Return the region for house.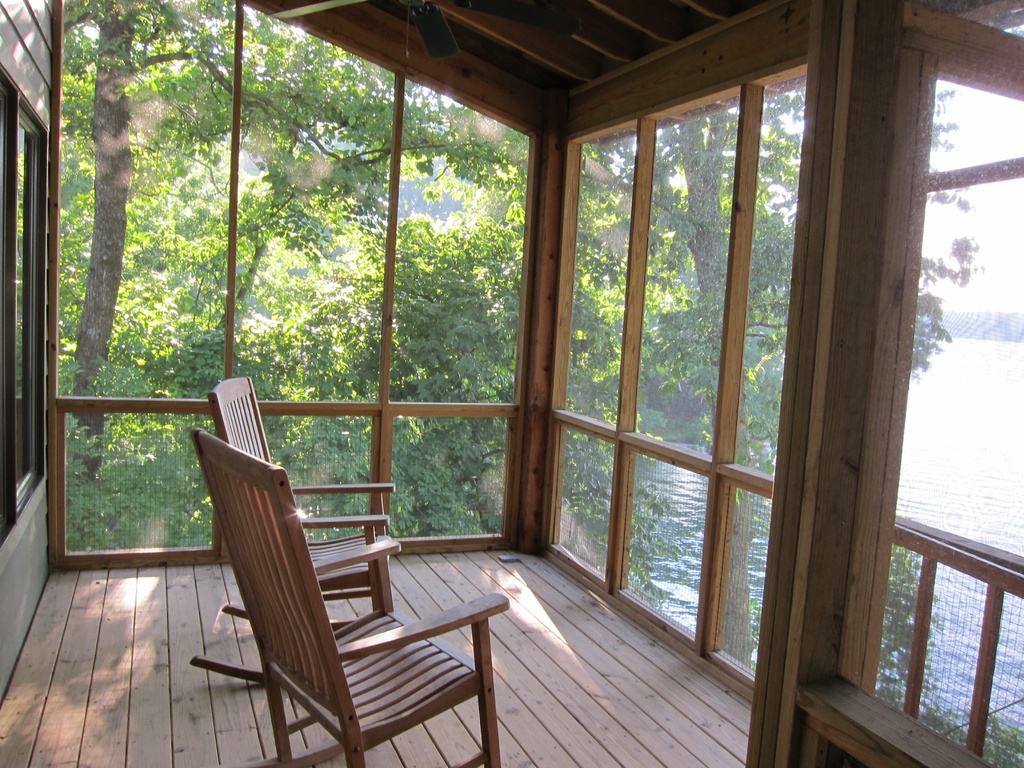
<region>0, 0, 1023, 767</region>.
